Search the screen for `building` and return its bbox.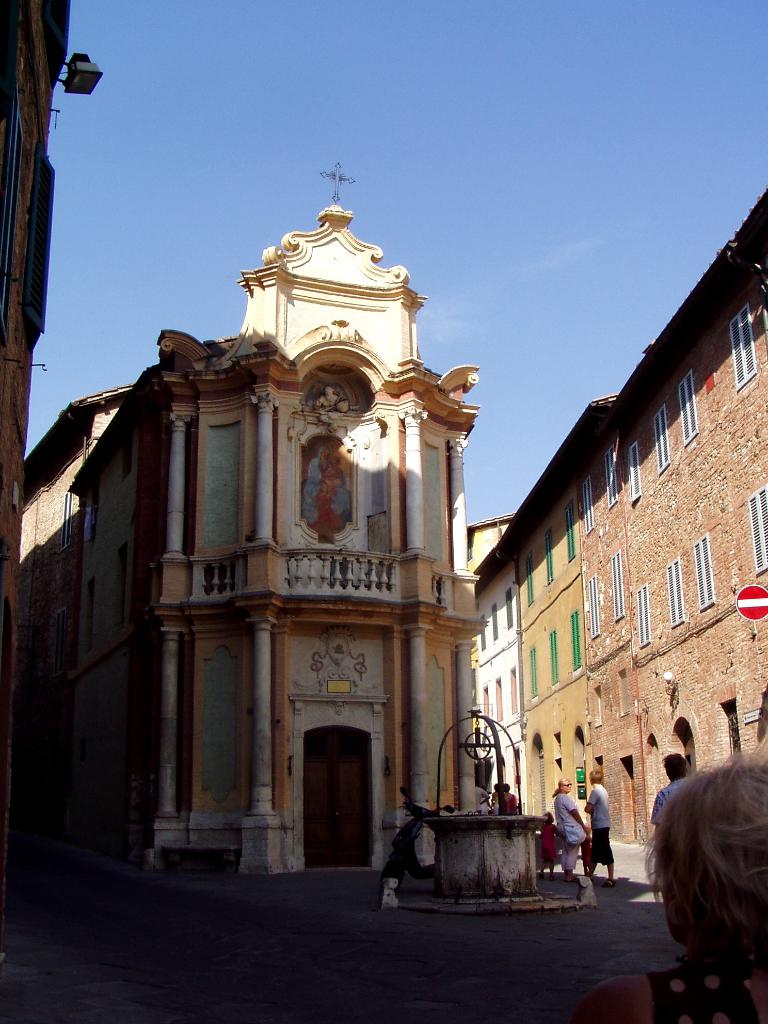
Found: {"left": 0, "top": 0, "right": 77, "bottom": 785}.
